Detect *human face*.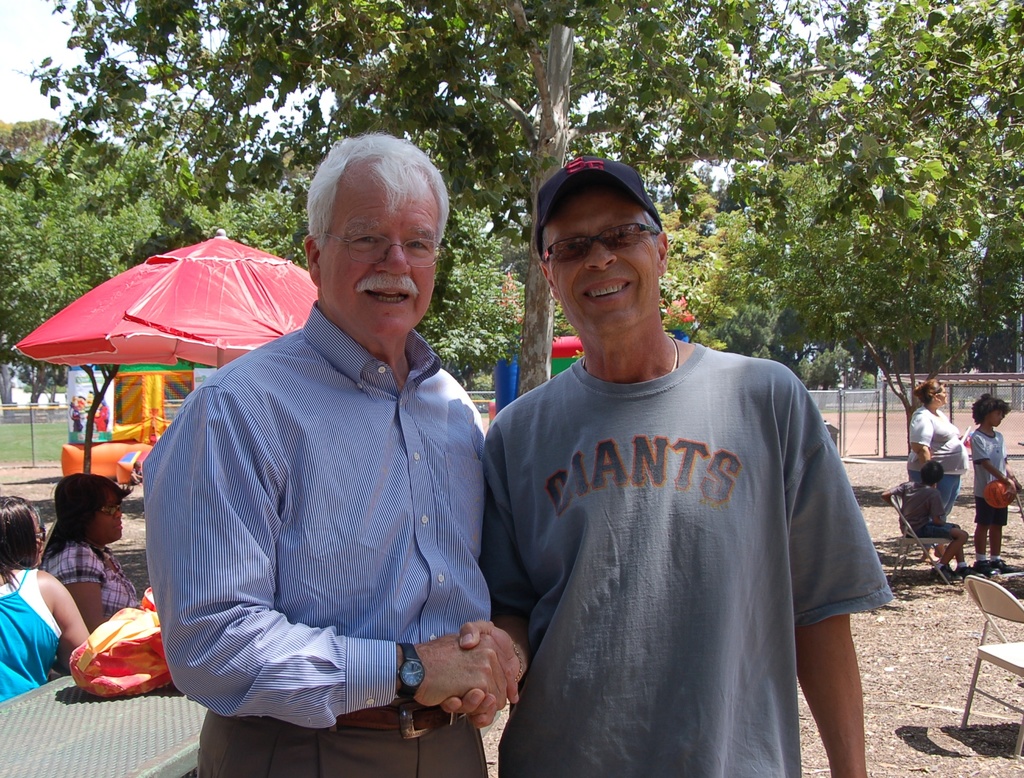
Detected at left=319, top=164, right=440, bottom=334.
